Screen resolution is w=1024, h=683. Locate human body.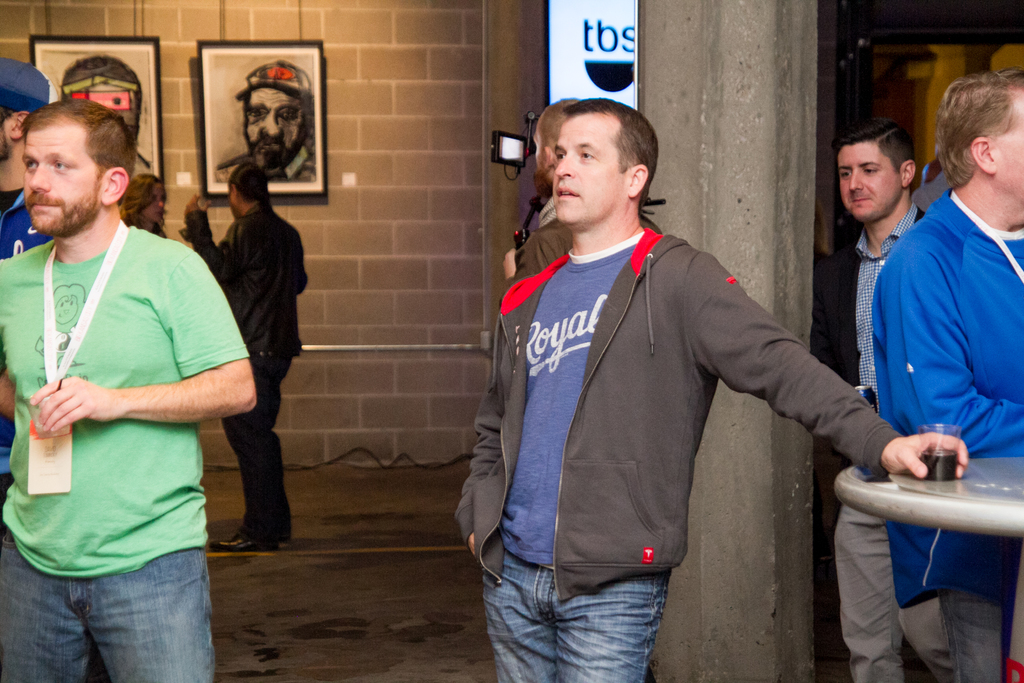
l=497, t=99, r=572, b=294.
